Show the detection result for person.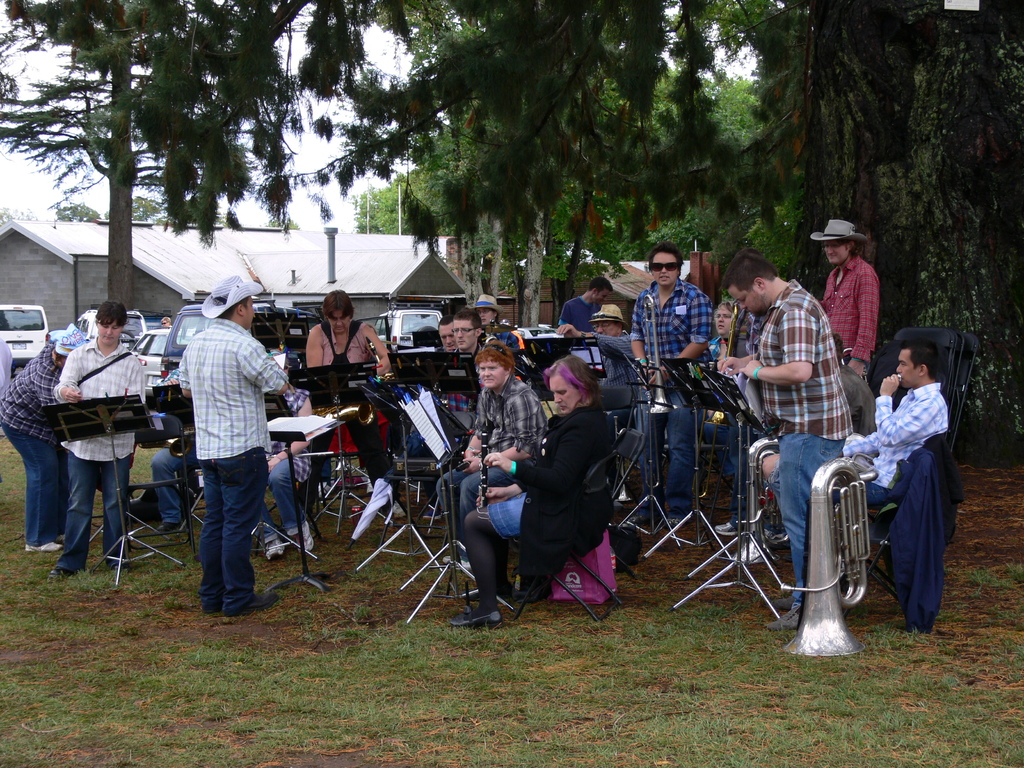
[817,236,879,382].
